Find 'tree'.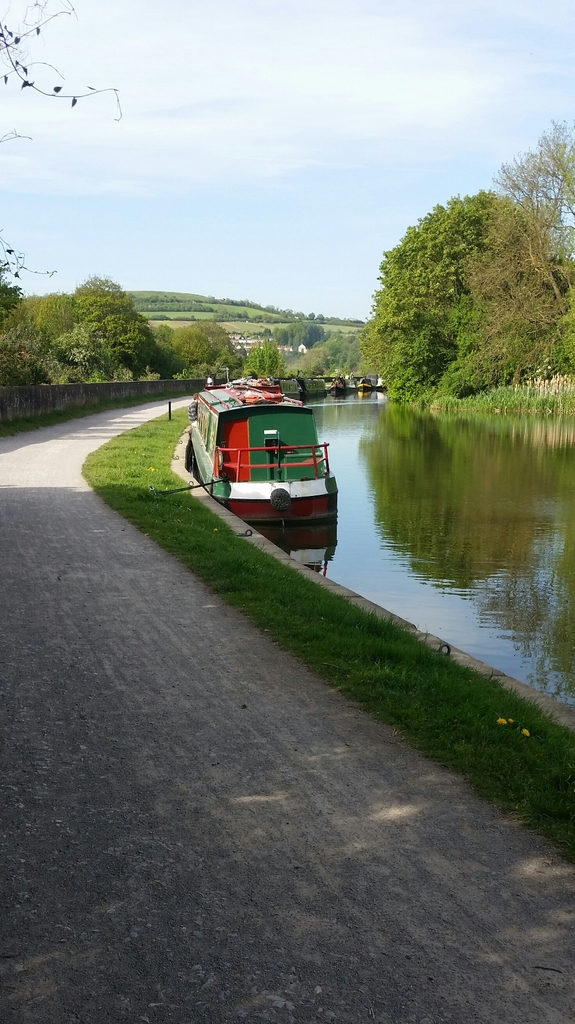
[0, 239, 33, 330].
